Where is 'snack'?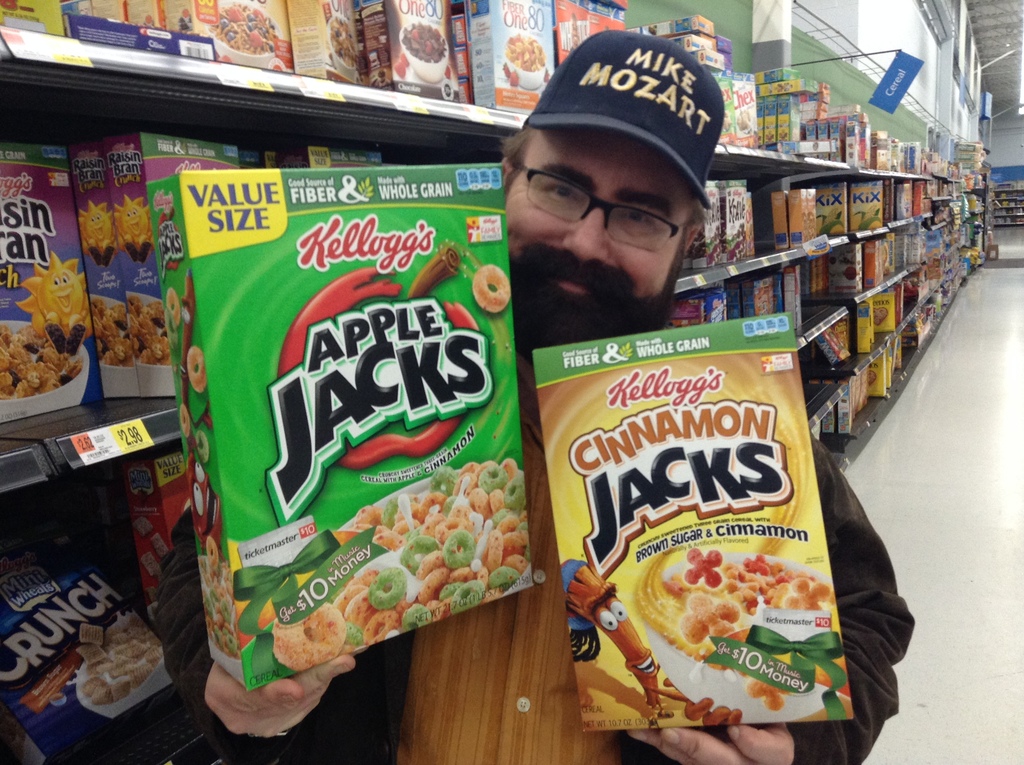
(0, 316, 85, 405).
